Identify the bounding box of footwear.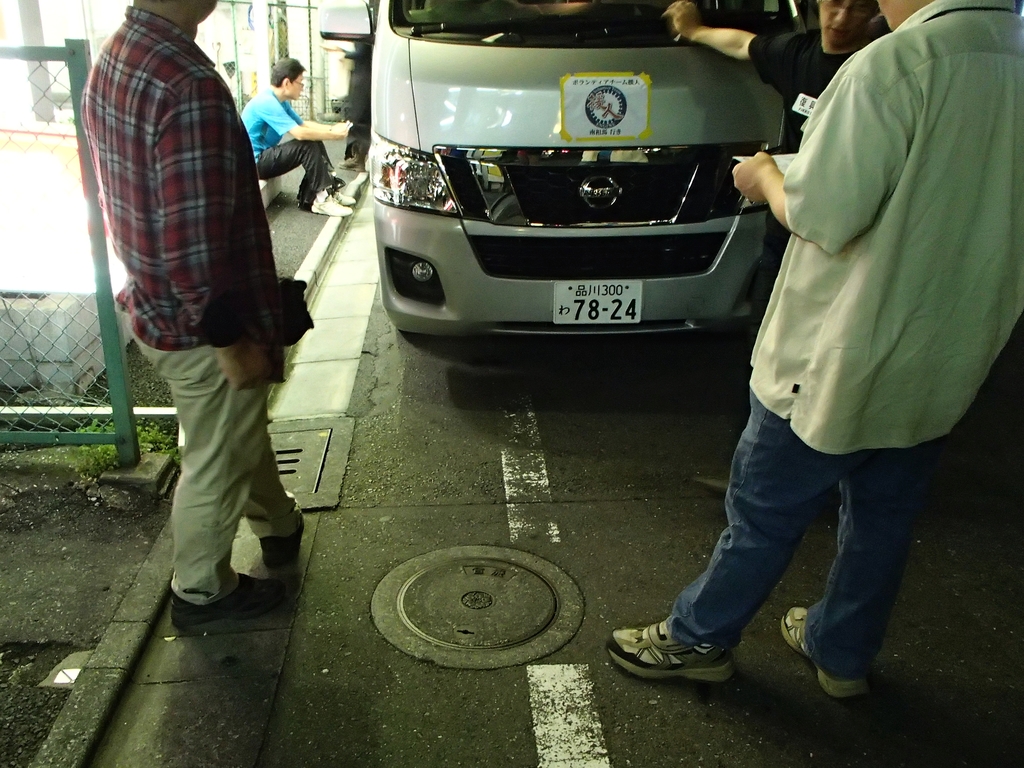
bbox=(337, 189, 355, 210).
